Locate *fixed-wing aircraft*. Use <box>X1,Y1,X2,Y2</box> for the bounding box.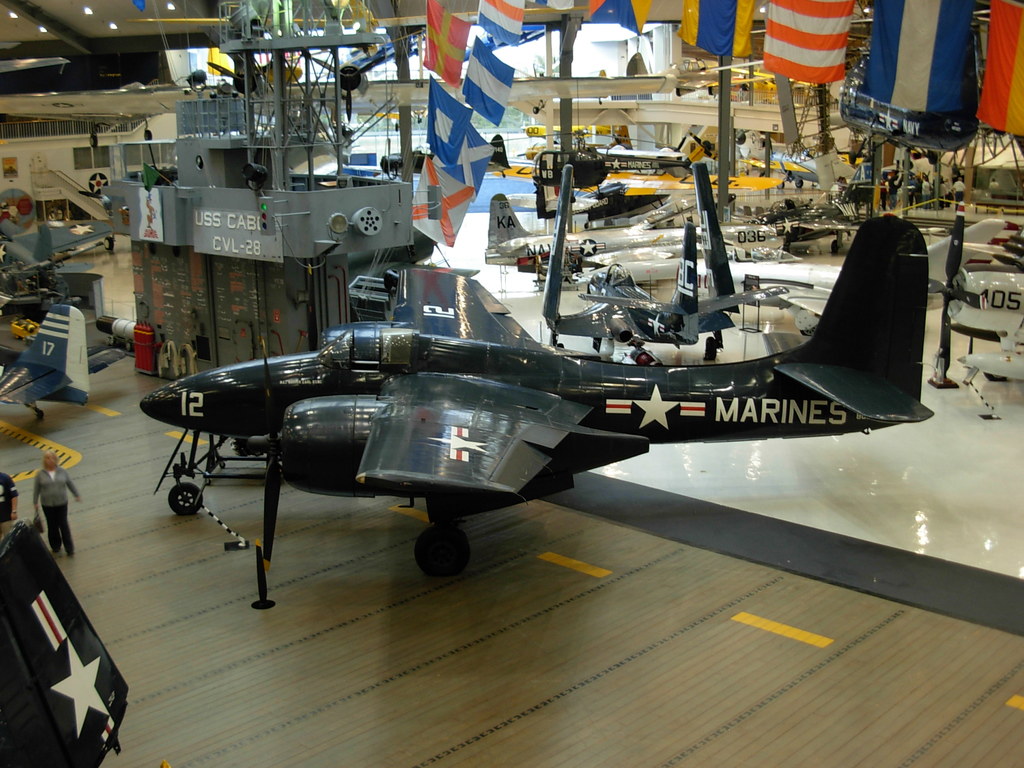
<box>723,214,1014,333</box>.
